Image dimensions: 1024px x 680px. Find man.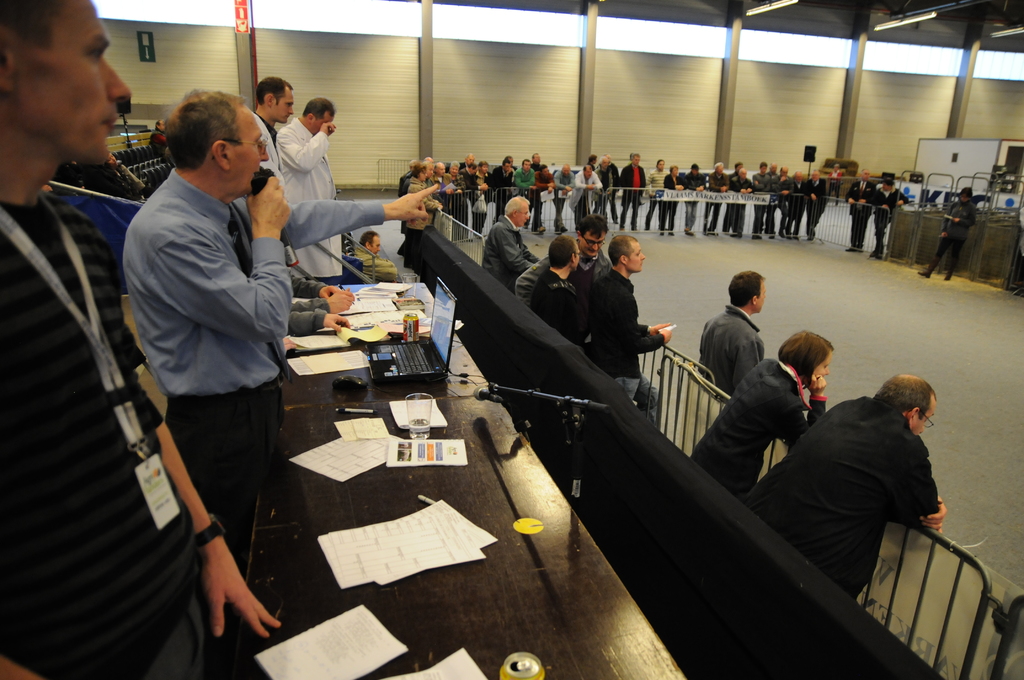
bbox(557, 163, 581, 234).
